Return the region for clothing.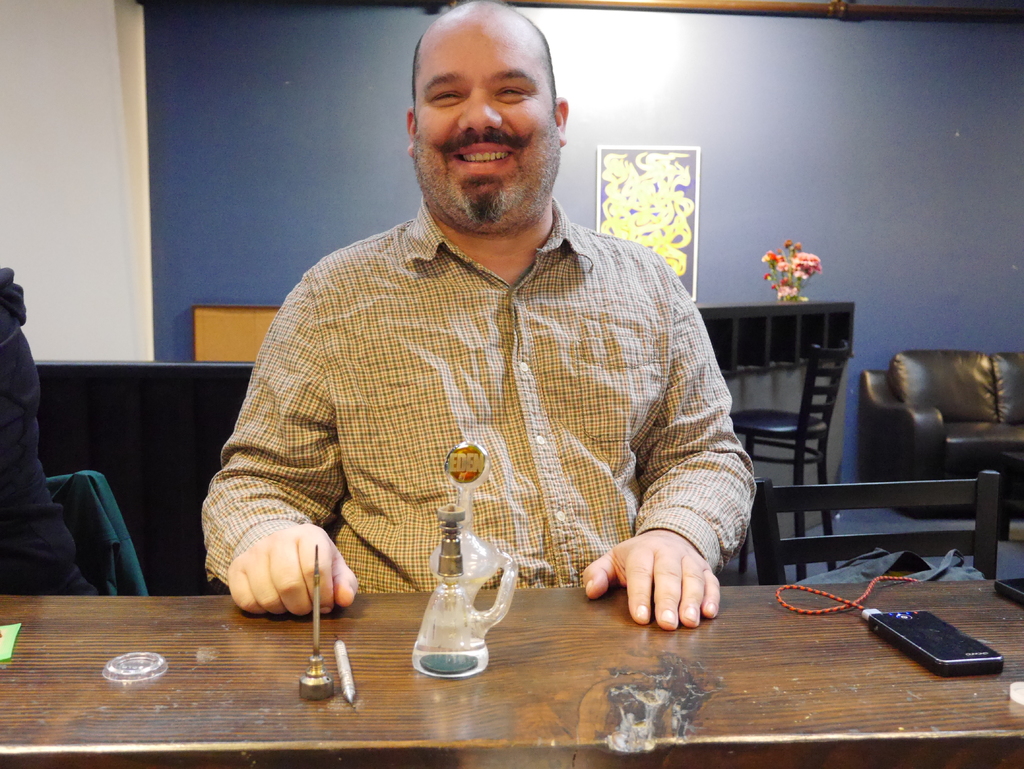
bbox=[0, 264, 106, 599].
